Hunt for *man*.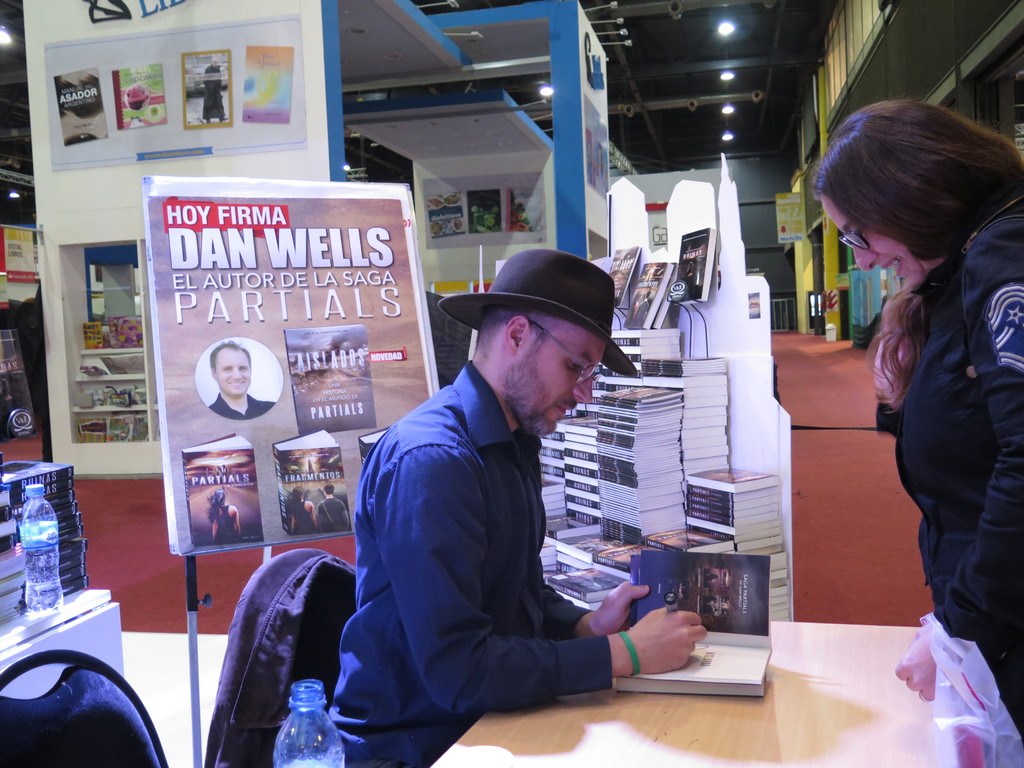
Hunted down at (x1=326, y1=248, x2=707, y2=767).
